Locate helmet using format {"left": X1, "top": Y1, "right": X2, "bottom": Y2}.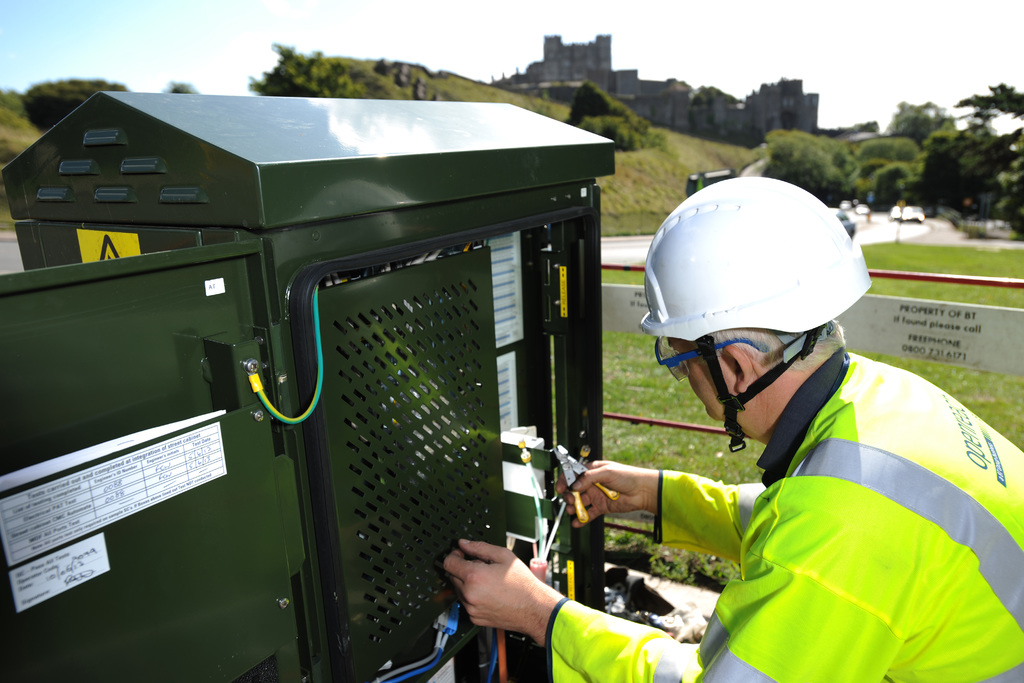
{"left": 632, "top": 169, "right": 891, "bottom": 454}.
